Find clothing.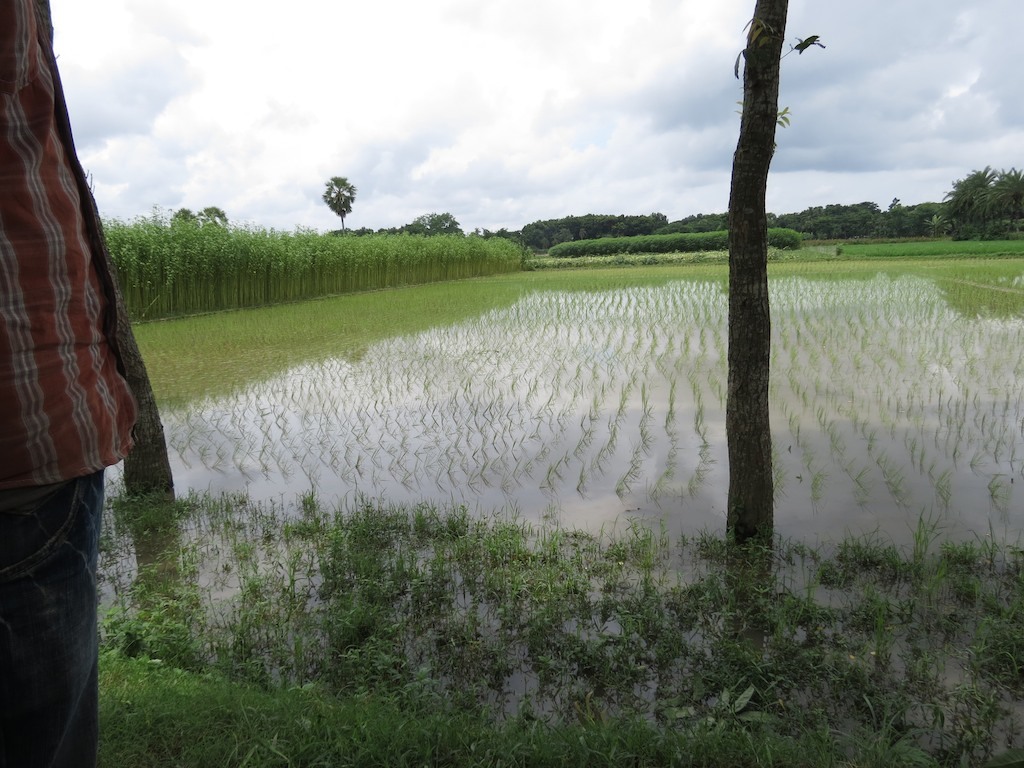
pyautogui.locateOnScreen(0, 0, 136, 767).
